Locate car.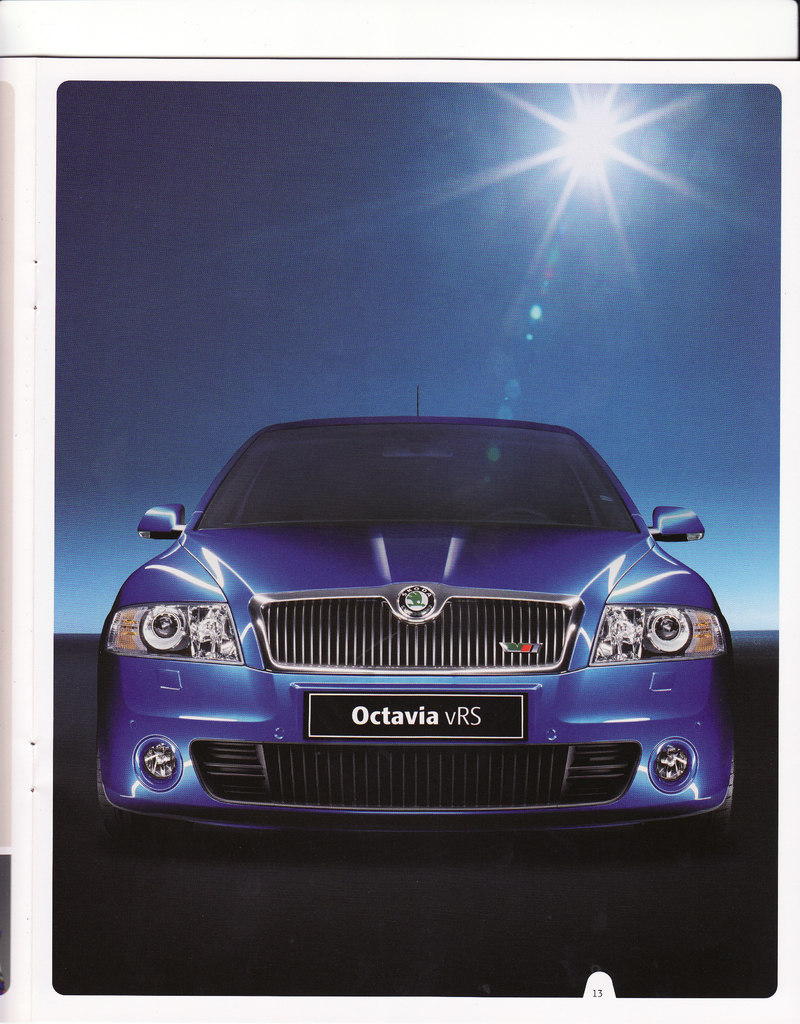
Bounding box: pyautogui.locateOnScreen(67, 412, 767, 872).
